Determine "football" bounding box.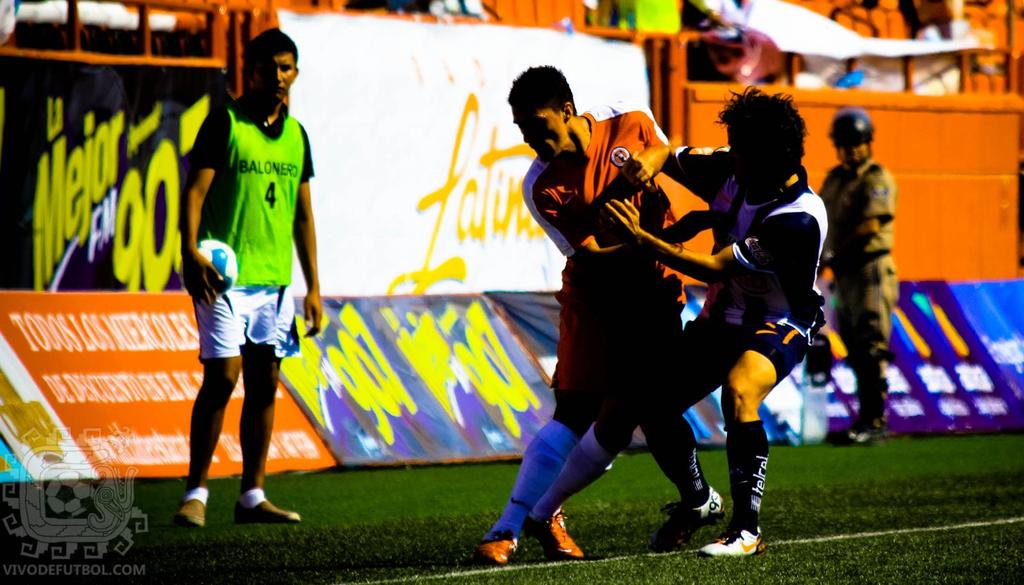
Determined: region(177, 239, 237, 296).
